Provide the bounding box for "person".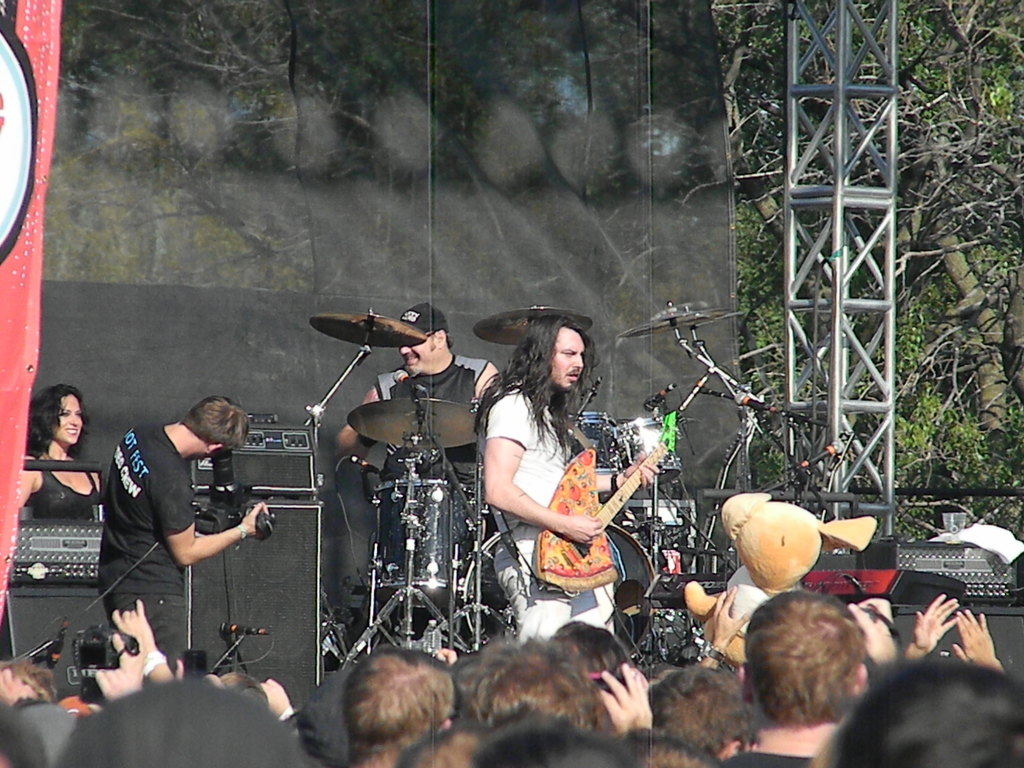
bbox(92, 396, 268, 659).
